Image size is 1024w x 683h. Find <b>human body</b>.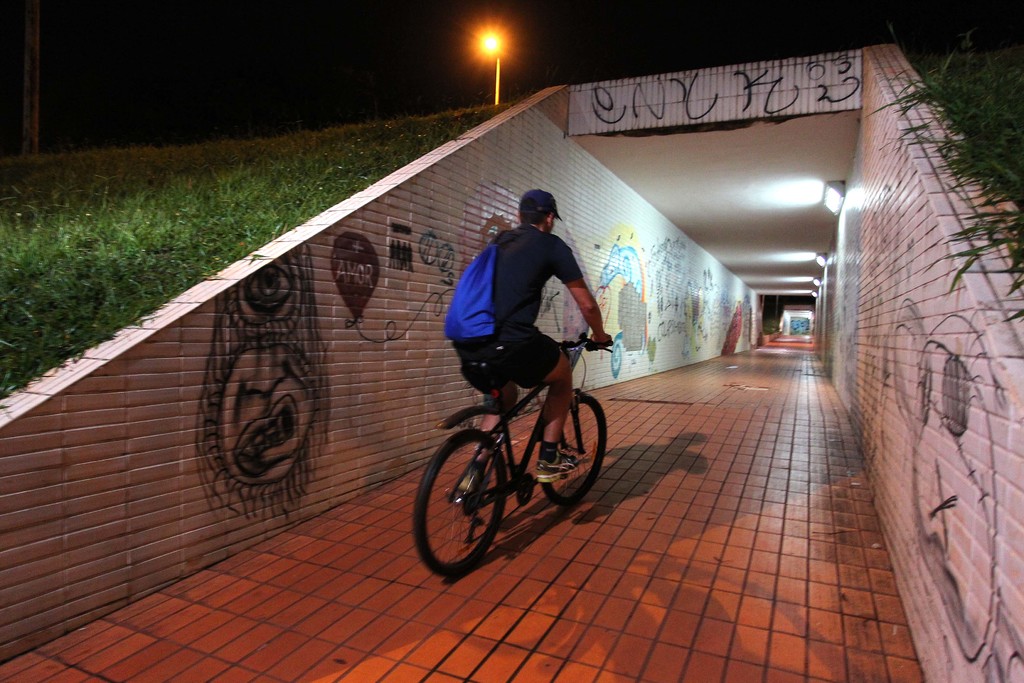
<region>442, 185, 606, 451</region>.
